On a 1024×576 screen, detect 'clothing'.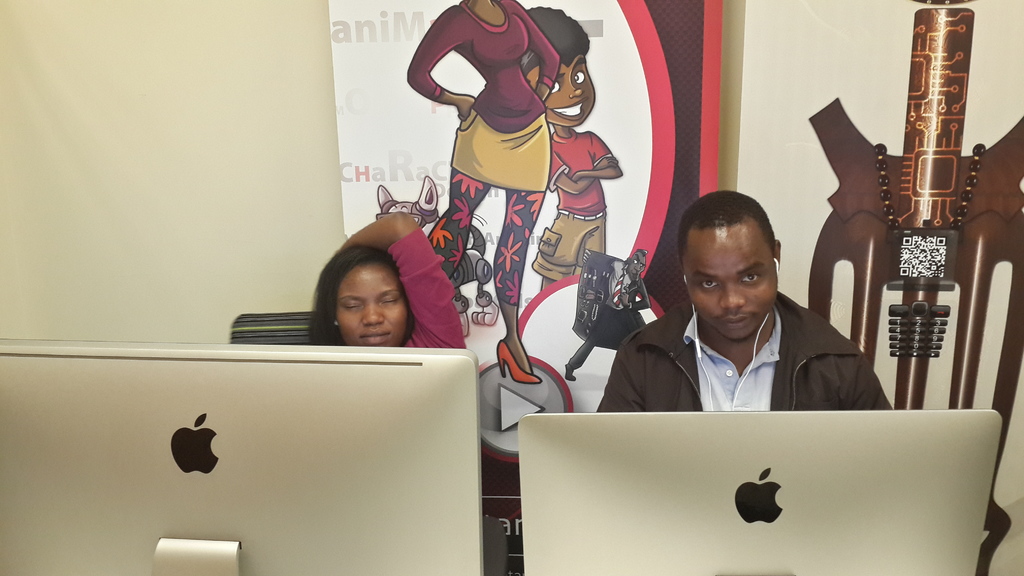
{"x1": 532, "y1": 131, "x2": 612, "y2": 283}.
